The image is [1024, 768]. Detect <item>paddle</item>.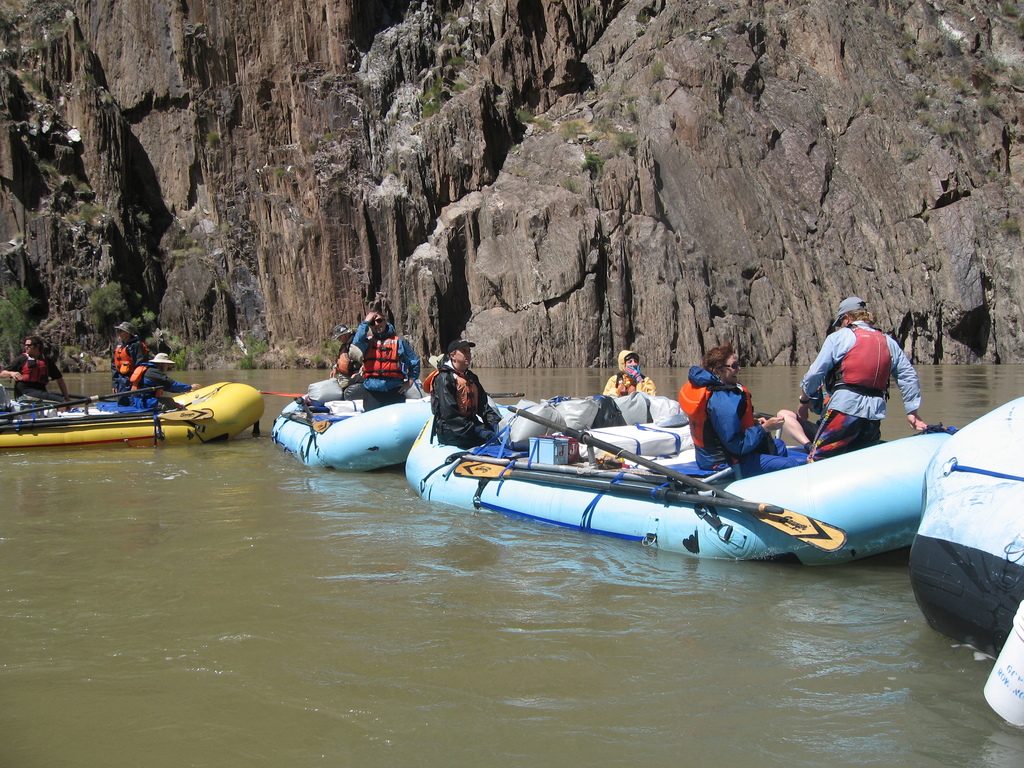
Detection: [left=506, top=402, right=851, bottom=554].
